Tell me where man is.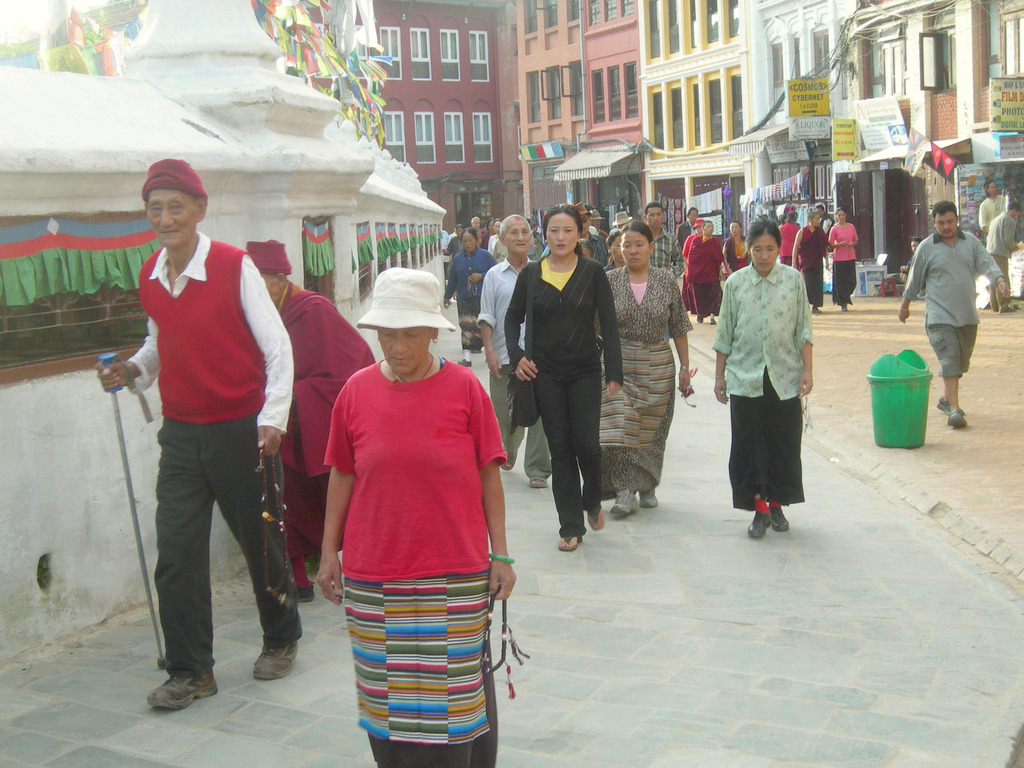
man is at bbox=(676, 209, 700, 245).
